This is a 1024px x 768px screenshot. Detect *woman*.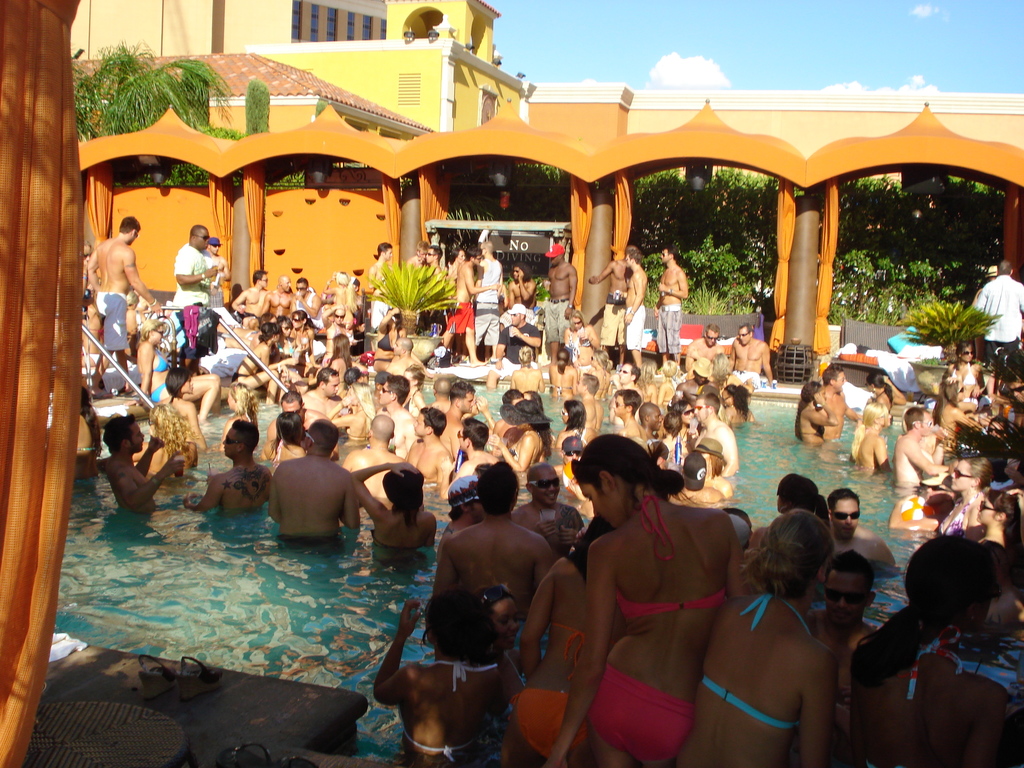
l=510, t=515, r=628, b=767.
